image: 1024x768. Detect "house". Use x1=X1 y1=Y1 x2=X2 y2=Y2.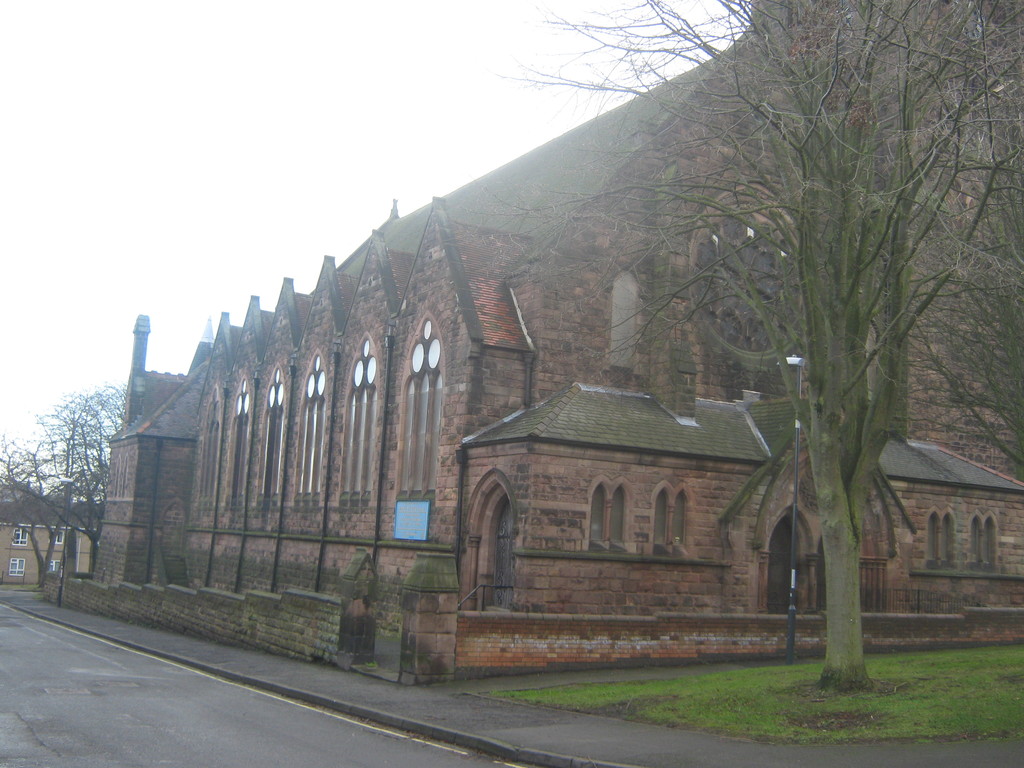
x1=139 y1=52 x2=967 y2=686.
